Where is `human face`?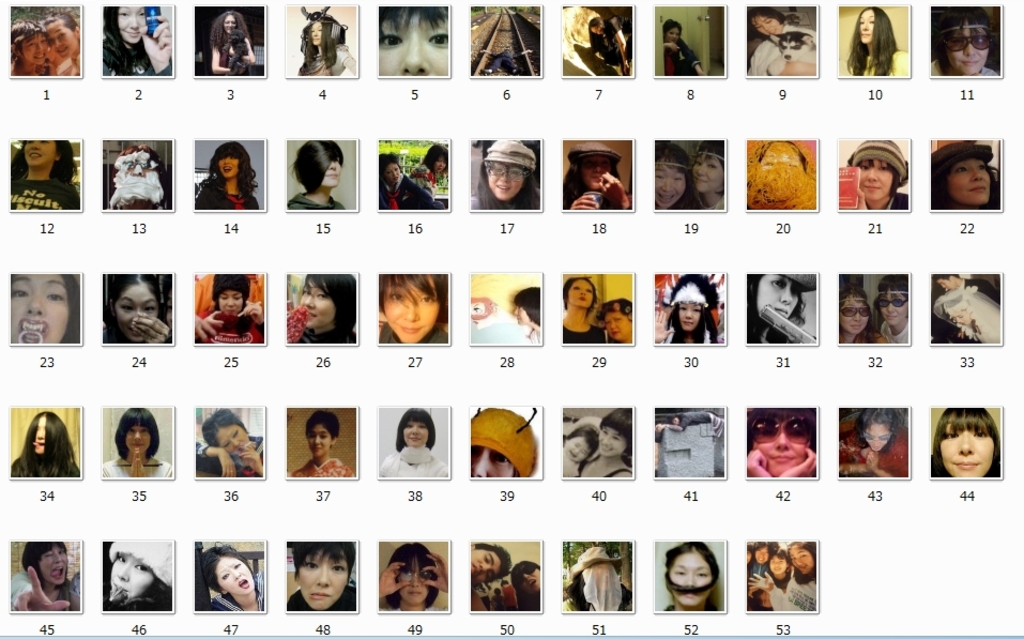
rect(756, 410, 806, 472).
